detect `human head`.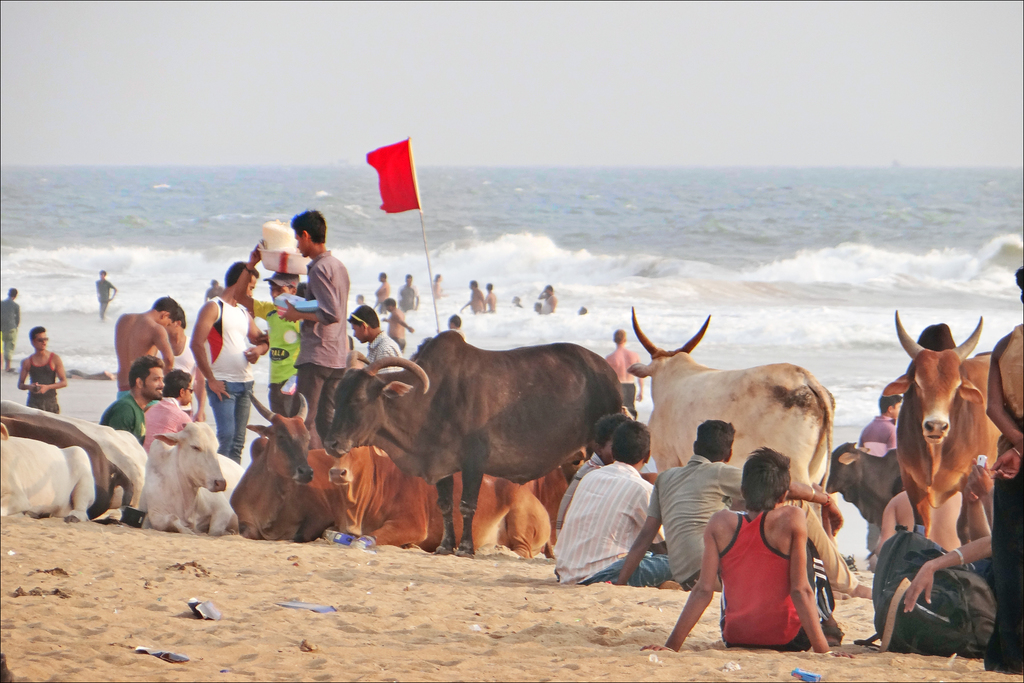
Detected at <bbox>28, 325, 49, 350</bbox>.
